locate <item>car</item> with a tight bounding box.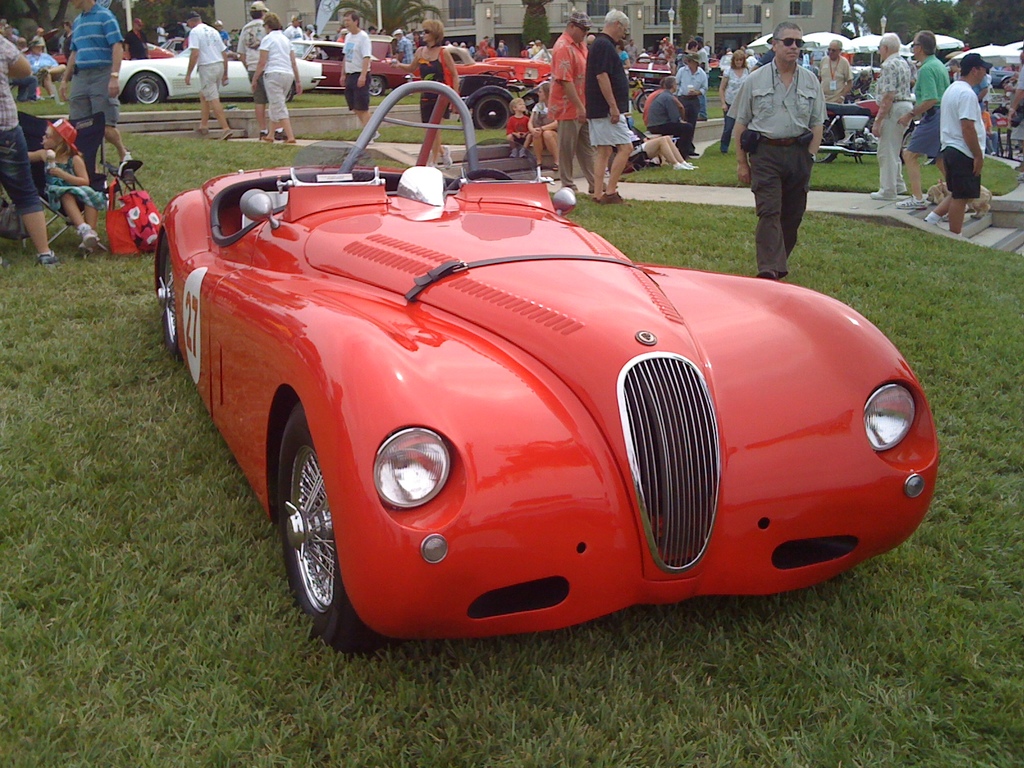
crop(726, 40, 837, 109).
